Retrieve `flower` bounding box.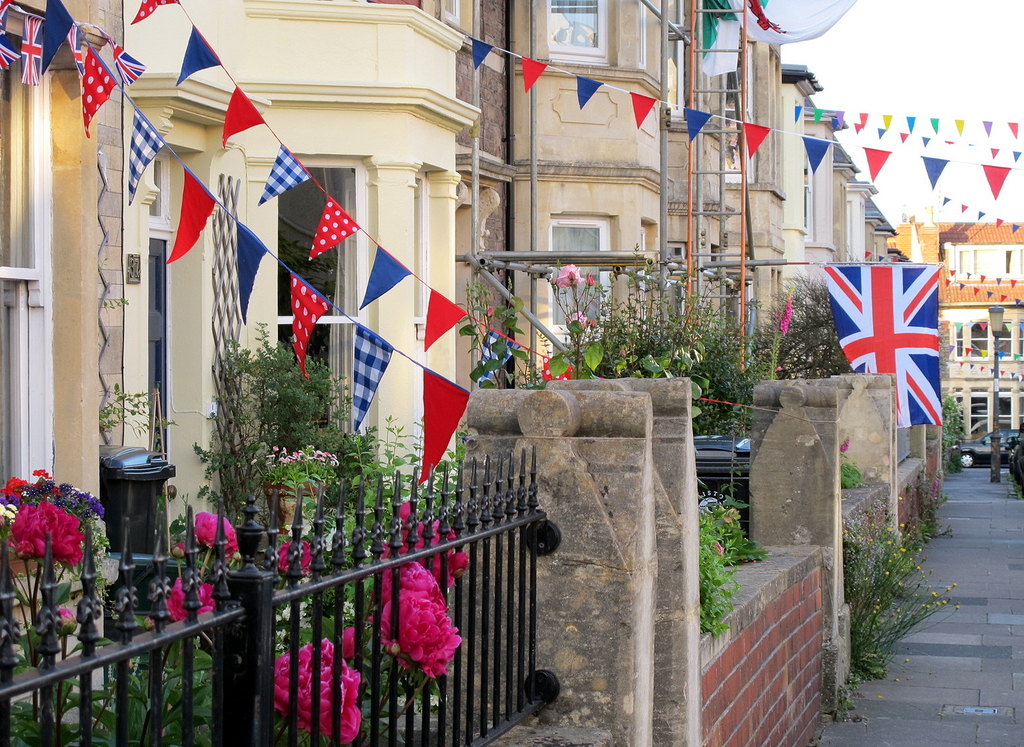
Bounding box: bbox=[12, 499, 83, 571].
